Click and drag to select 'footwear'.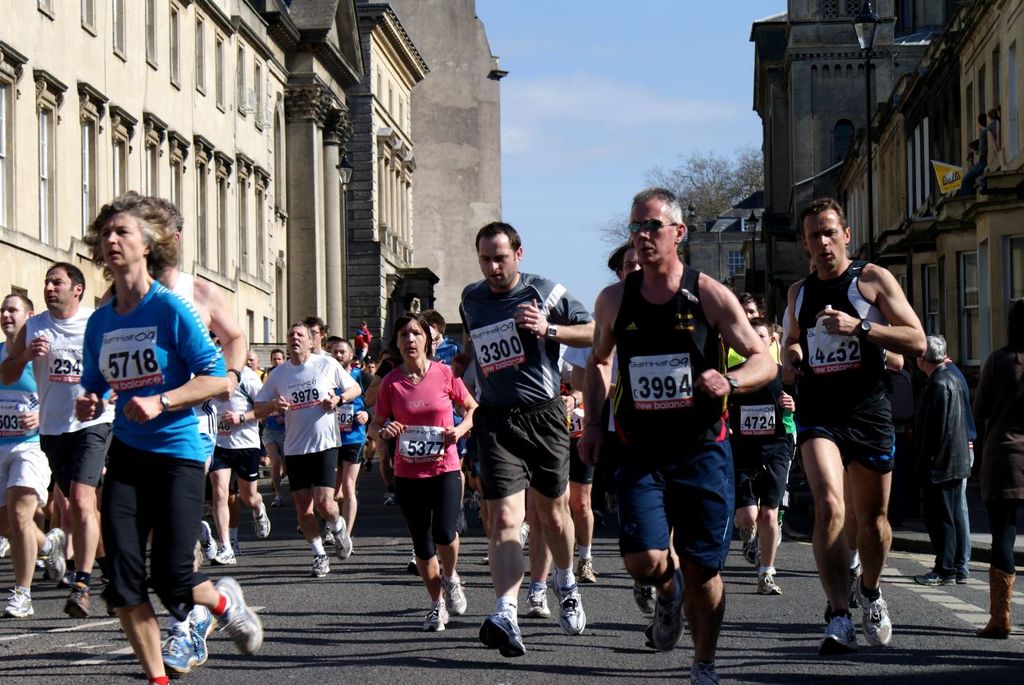
Selection: (480, 611, 522, 658).
